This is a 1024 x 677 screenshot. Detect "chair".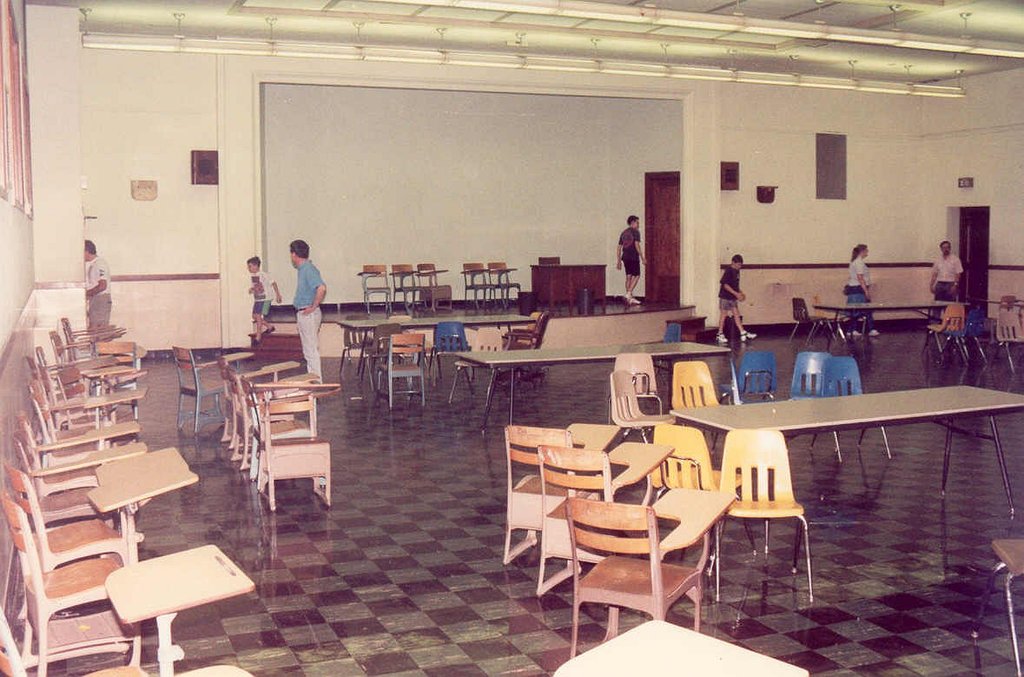
(left=722, top=352, right=780, bottom=408).
